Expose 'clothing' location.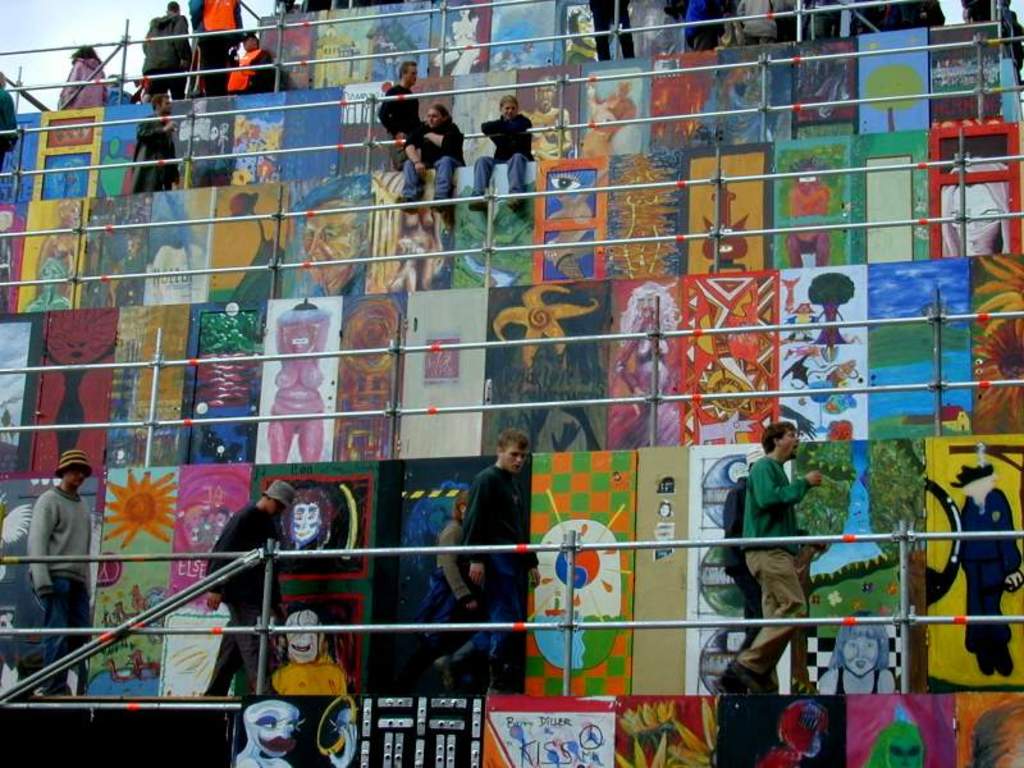
Exposed at [467, 114, 527, 198].
